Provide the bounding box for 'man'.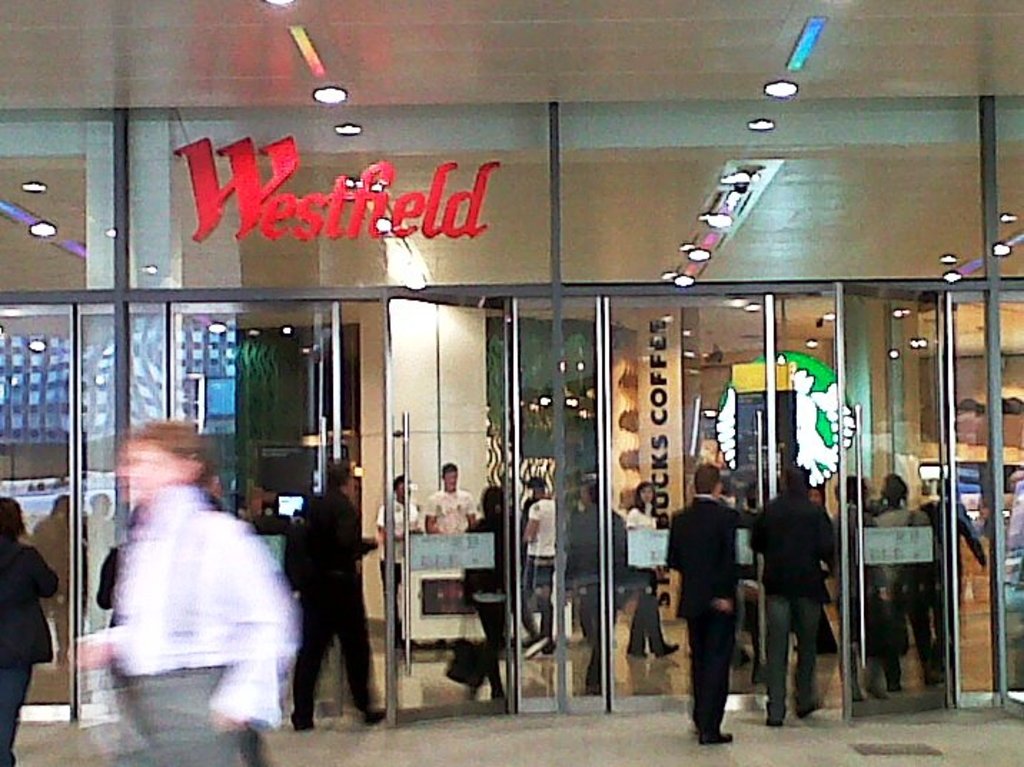
select_region(751, 468, 837, 730).
